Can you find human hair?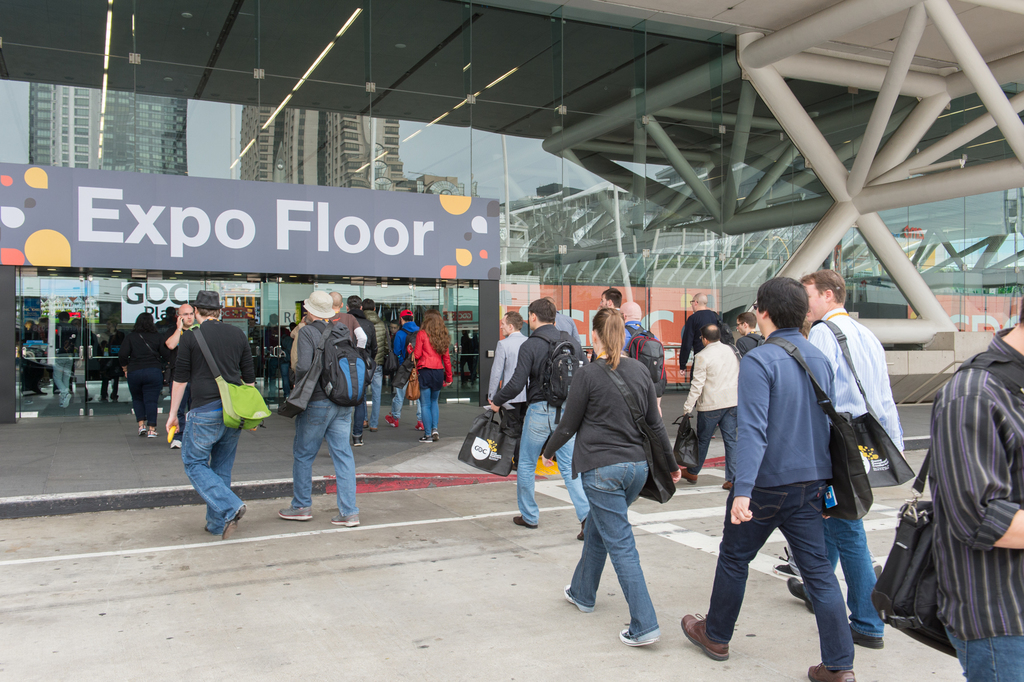
Yes, bounding box: (left=401, top=314, right=414, bottom=325).
